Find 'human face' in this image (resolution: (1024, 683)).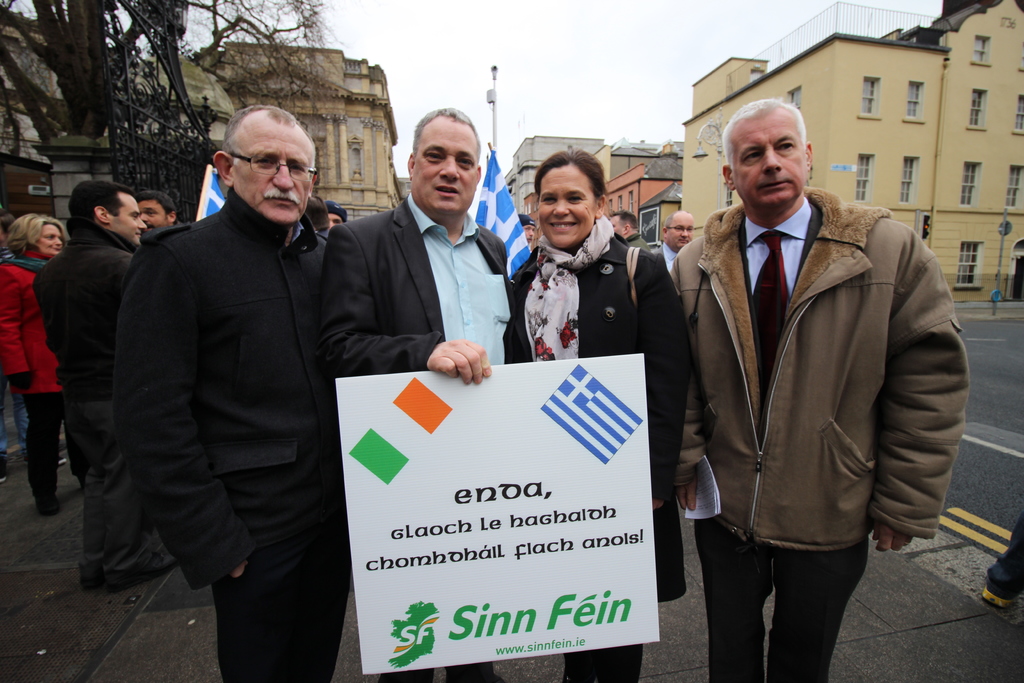
<region>543, 176, 595, 249</region>.
